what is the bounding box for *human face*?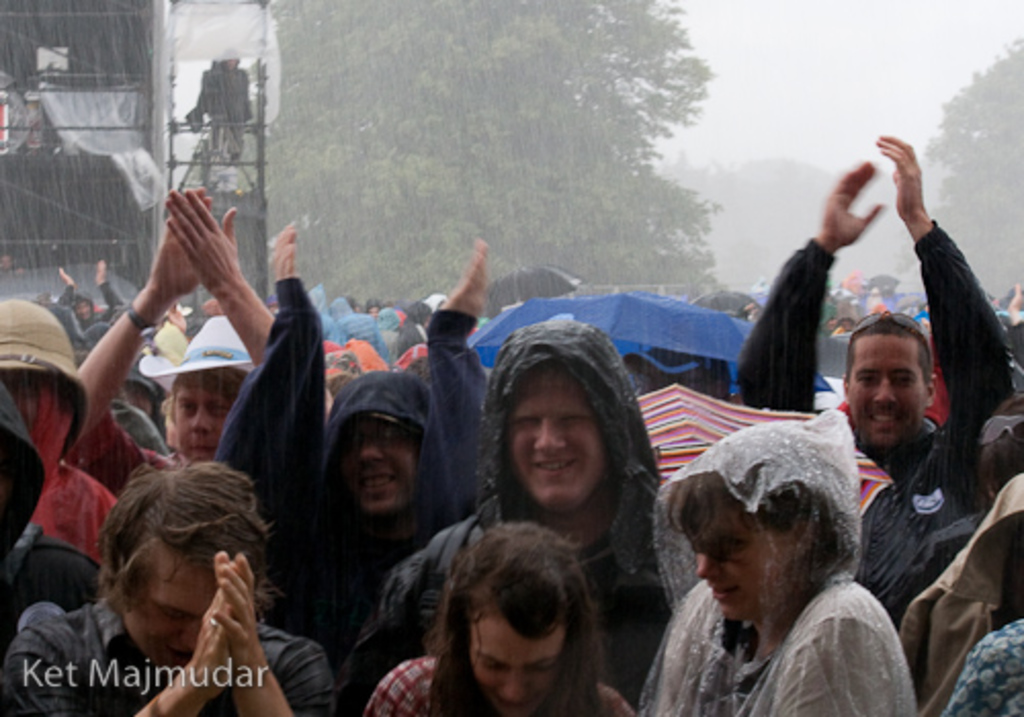
left=74, top=301, right=90, bottom=322.
